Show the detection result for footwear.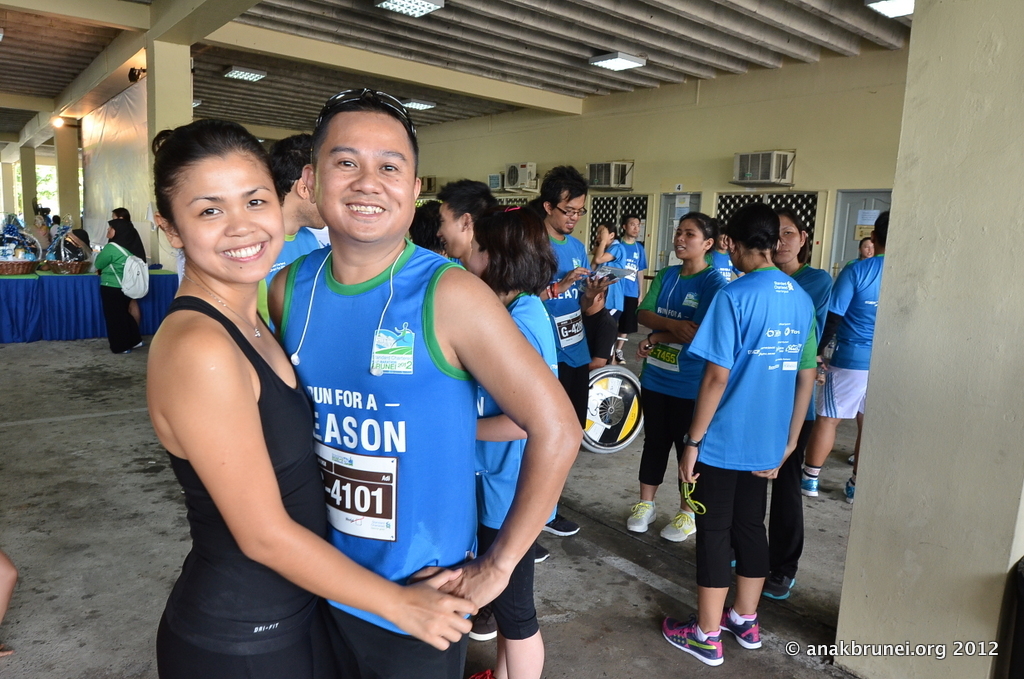
803:474:820:499.
